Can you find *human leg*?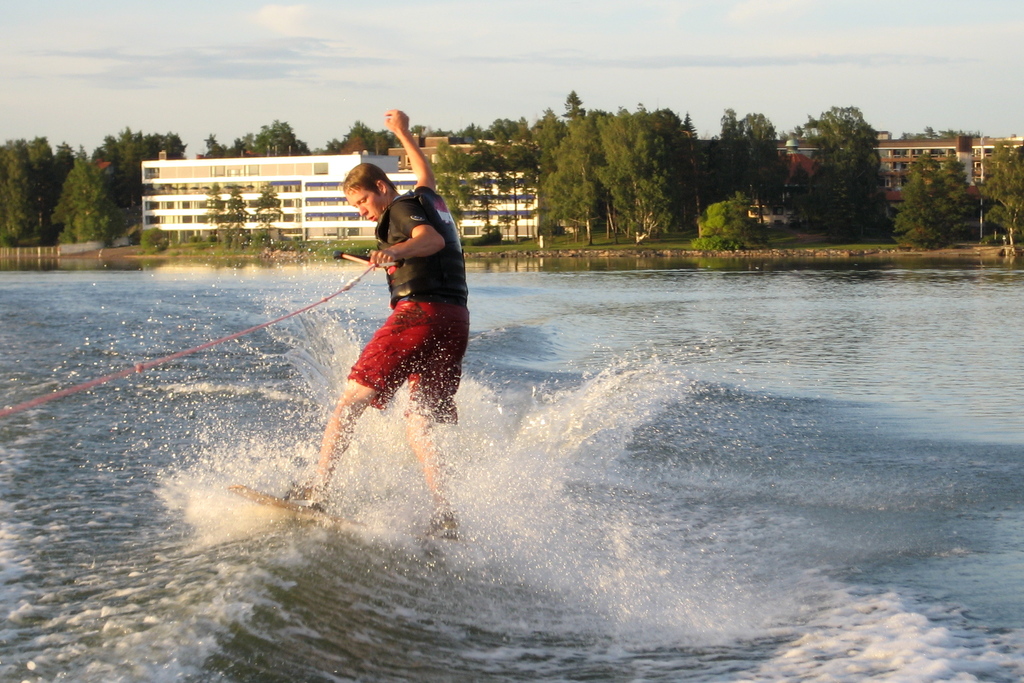
Yes, bounding box: rect(287, 304, 440, 514).
